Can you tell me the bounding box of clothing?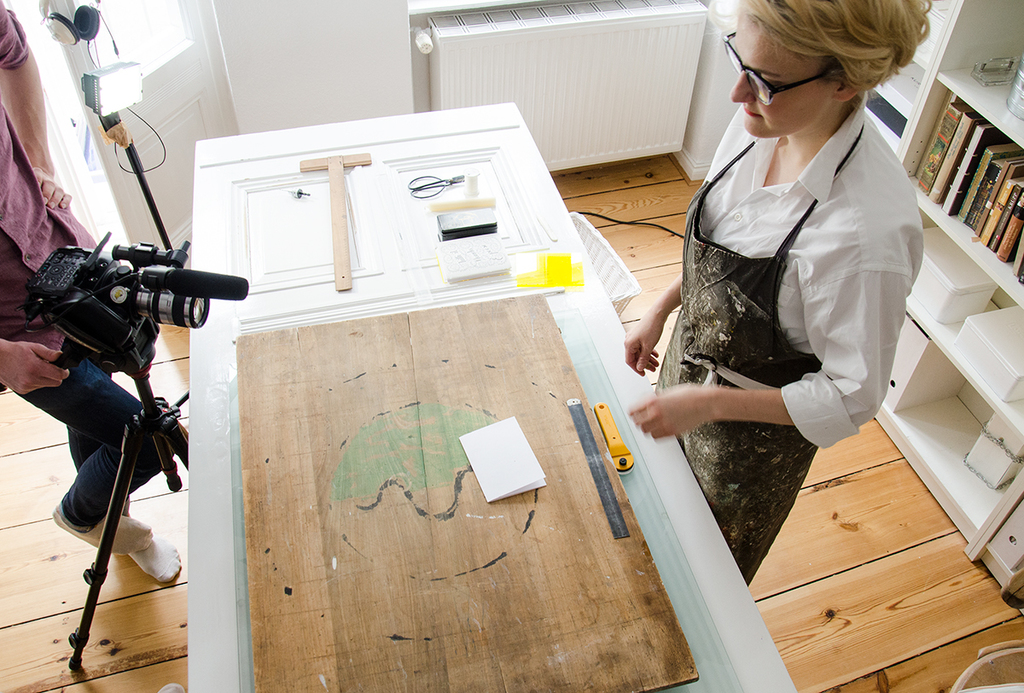
<box>0,0,184,522</box>.
